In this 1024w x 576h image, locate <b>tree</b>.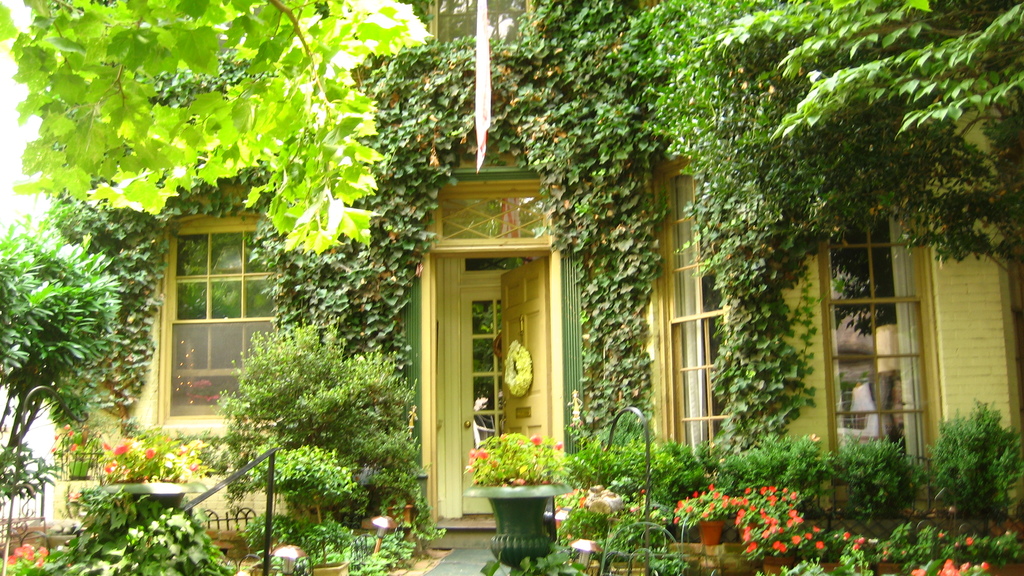
Bounding box: 3:0:445:246.
